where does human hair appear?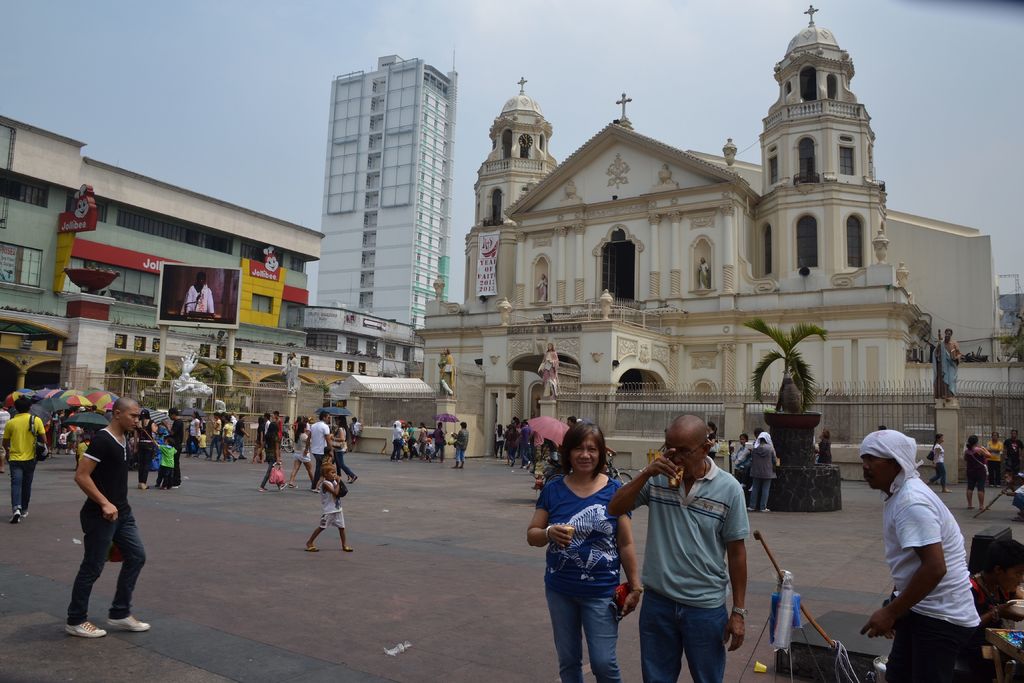
Appears at crop(264, 420, 278, 445).
